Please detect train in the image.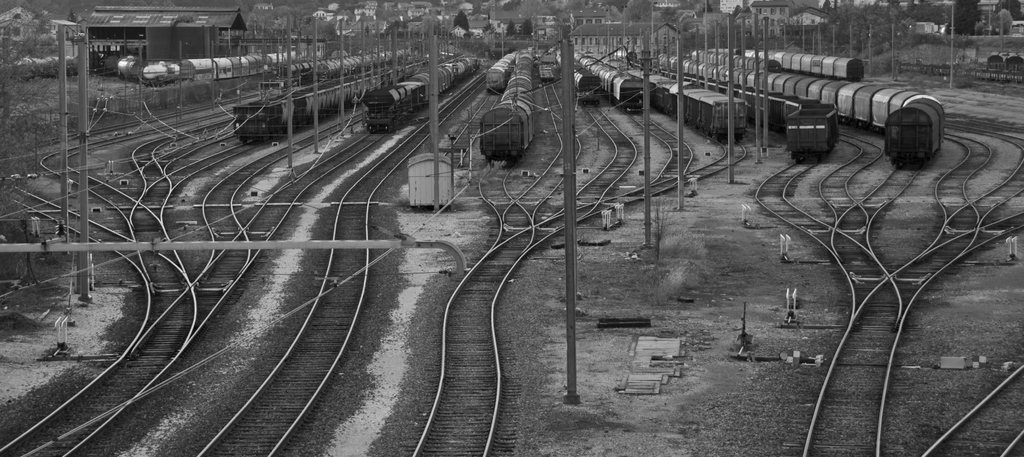
707 47 738 53.
